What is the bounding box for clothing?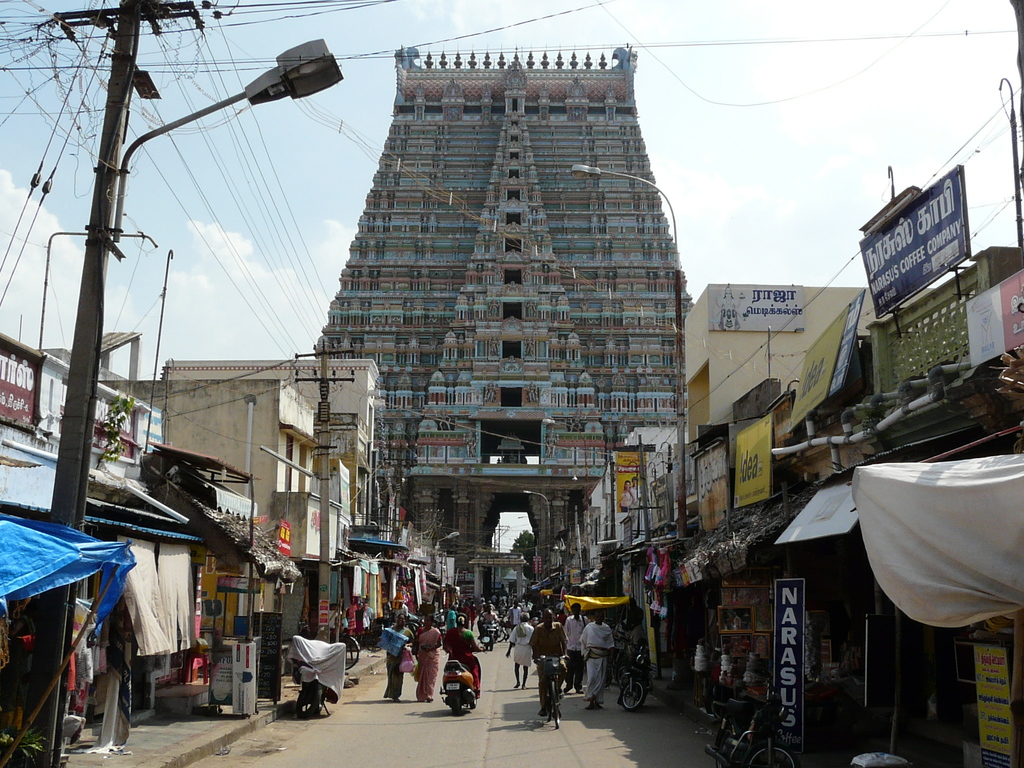
<region>502, 597, 508, 601</region>.
